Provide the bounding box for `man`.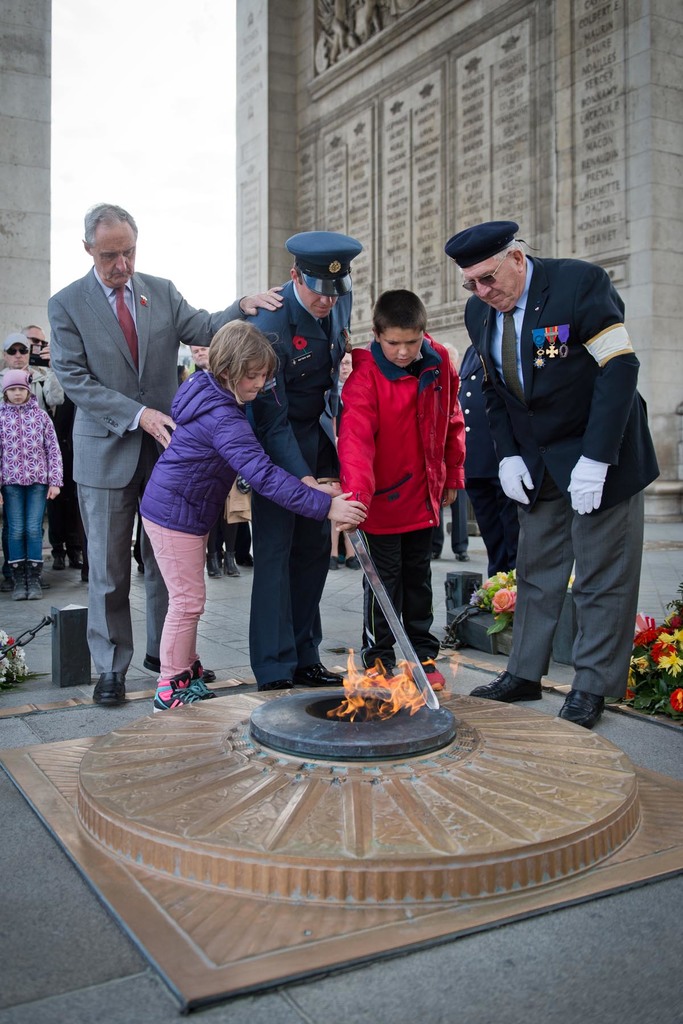
box(245, 227, 373, 696).
